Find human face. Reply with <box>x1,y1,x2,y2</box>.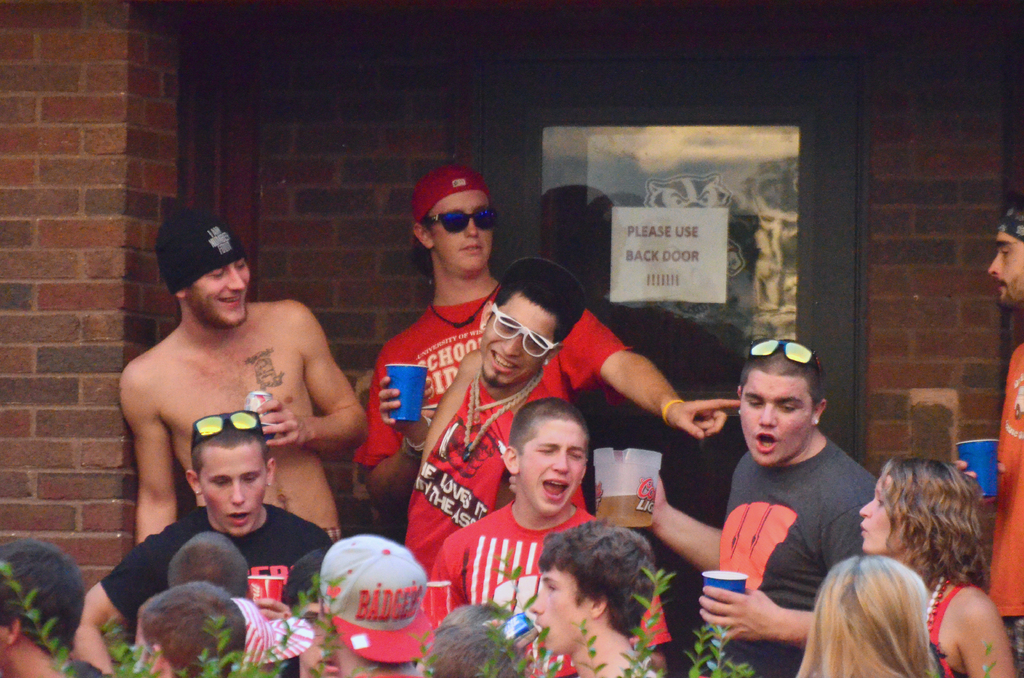
<box>520,422,587,516</box>.
